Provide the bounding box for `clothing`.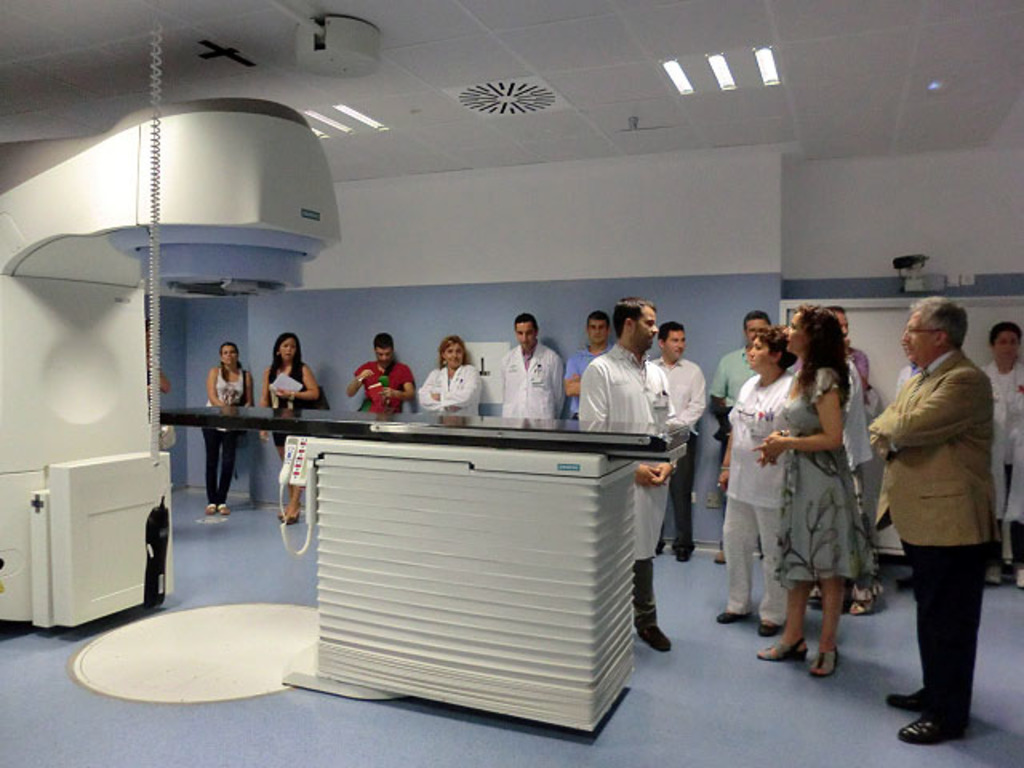
[x1=717, y1=365, x2=792, y2=618].
